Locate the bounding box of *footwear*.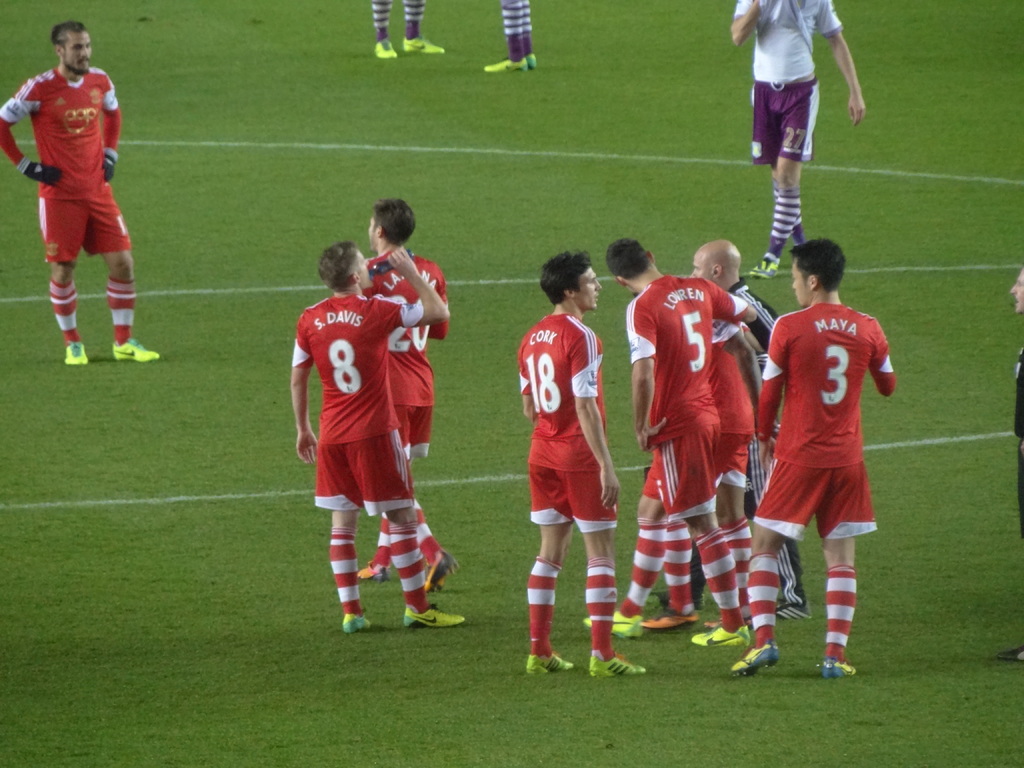
Bounding box: {"x1": 1014, "y1": 651, "x2": 1023, "y2": 666}.
